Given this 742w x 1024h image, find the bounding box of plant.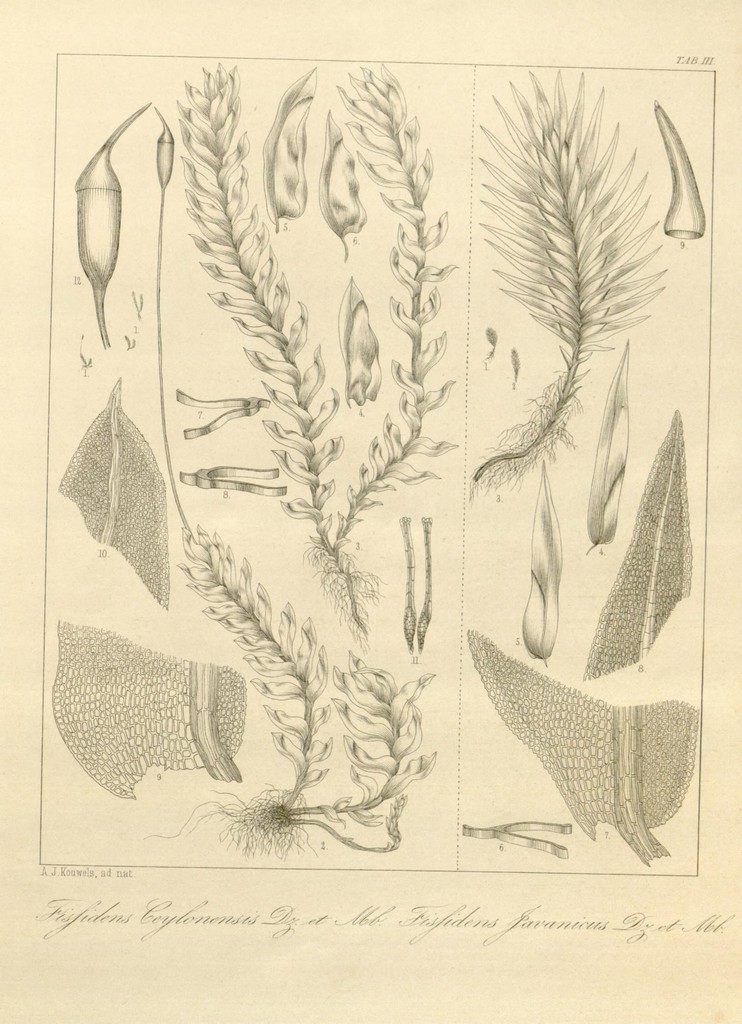
<box>175,61,462,651</box>.
